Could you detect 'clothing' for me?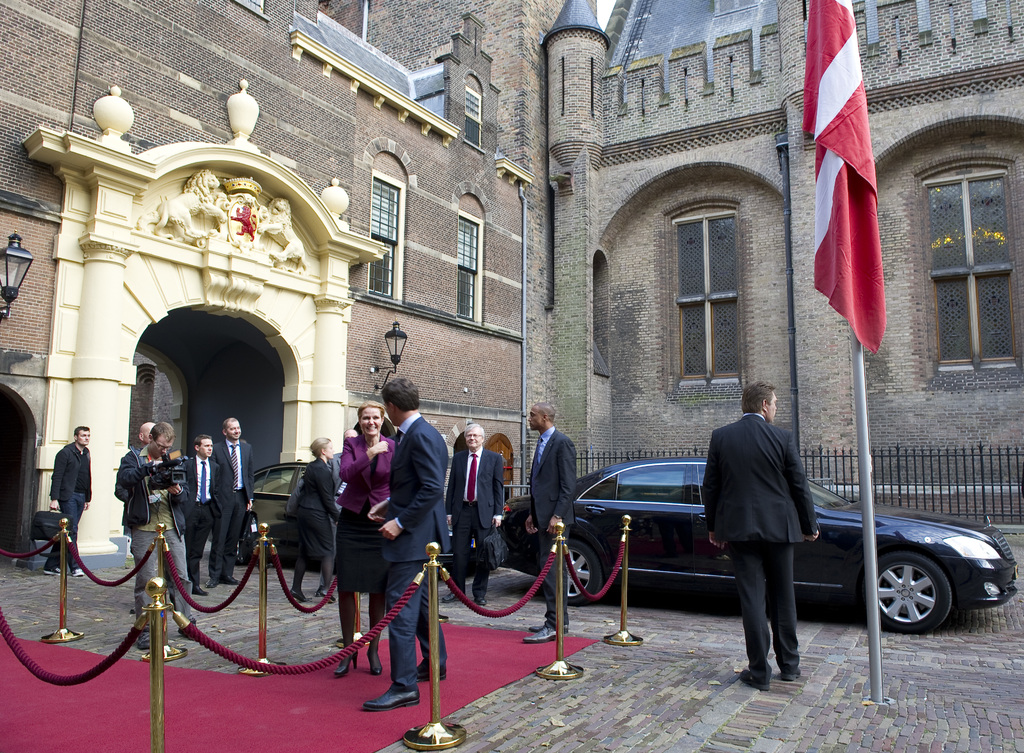
Detection result: BBox(292, 459, 342, 594).
